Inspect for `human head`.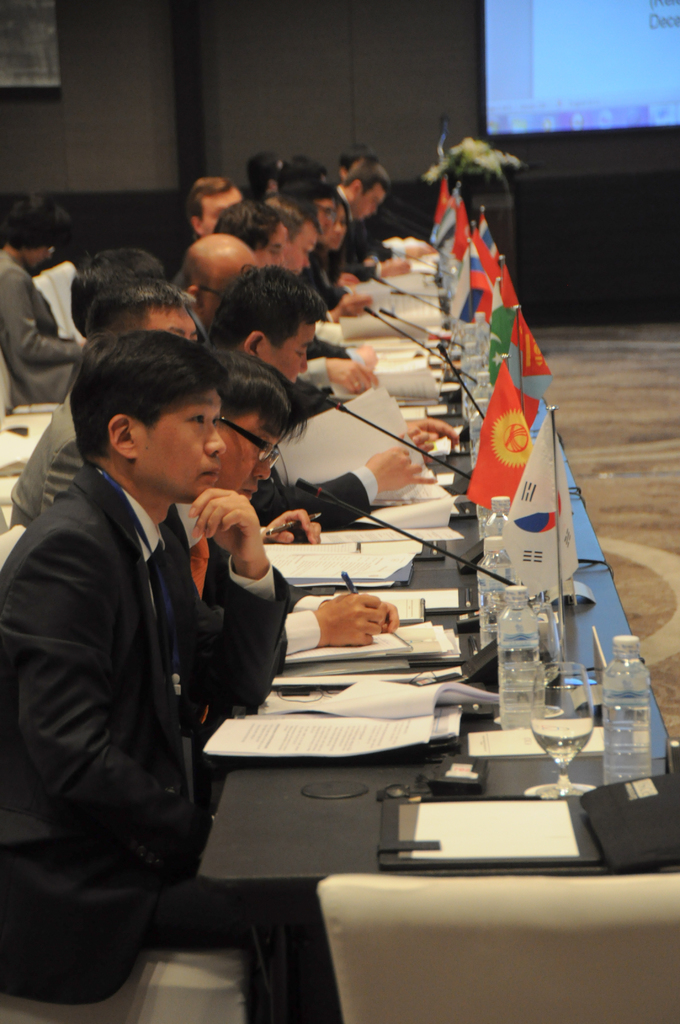
Inspection: locate(212, 347, 312, 506).
